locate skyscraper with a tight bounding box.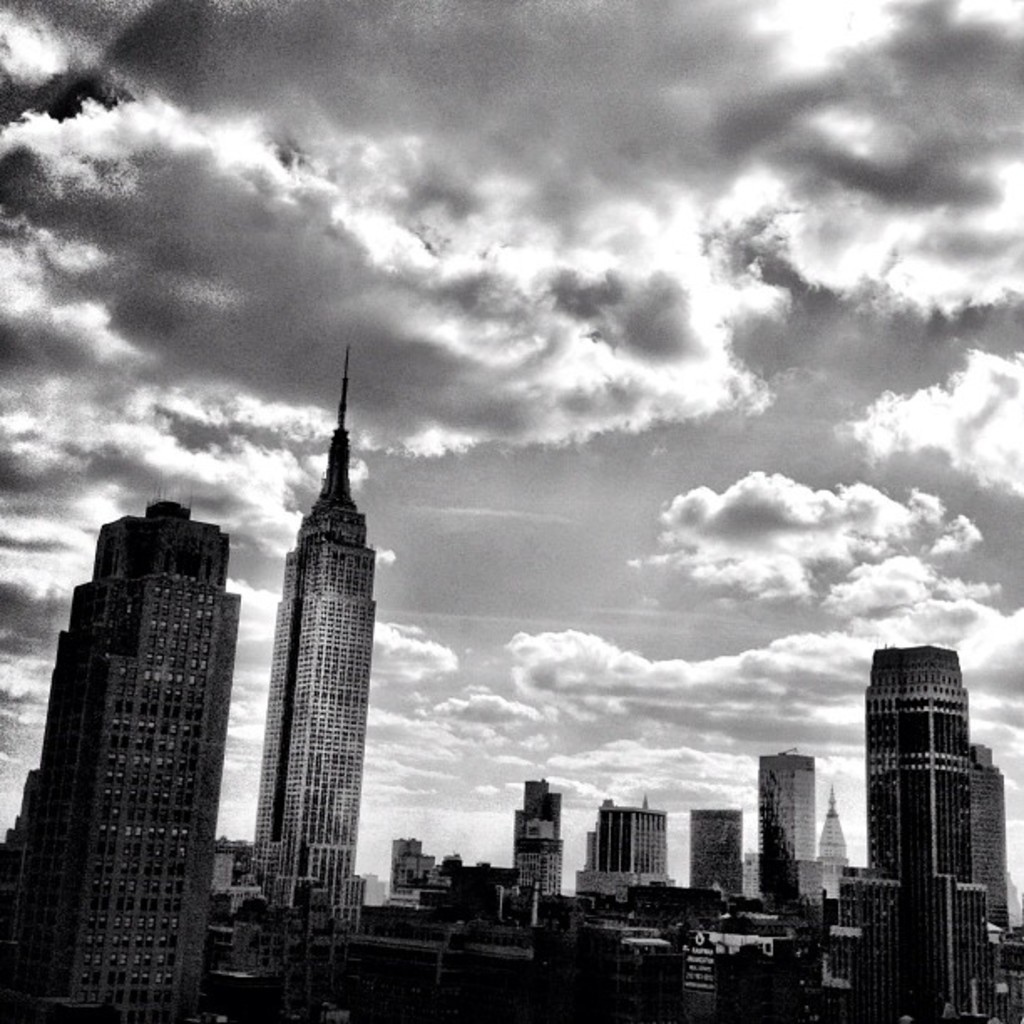
[970,736,1004,927].
